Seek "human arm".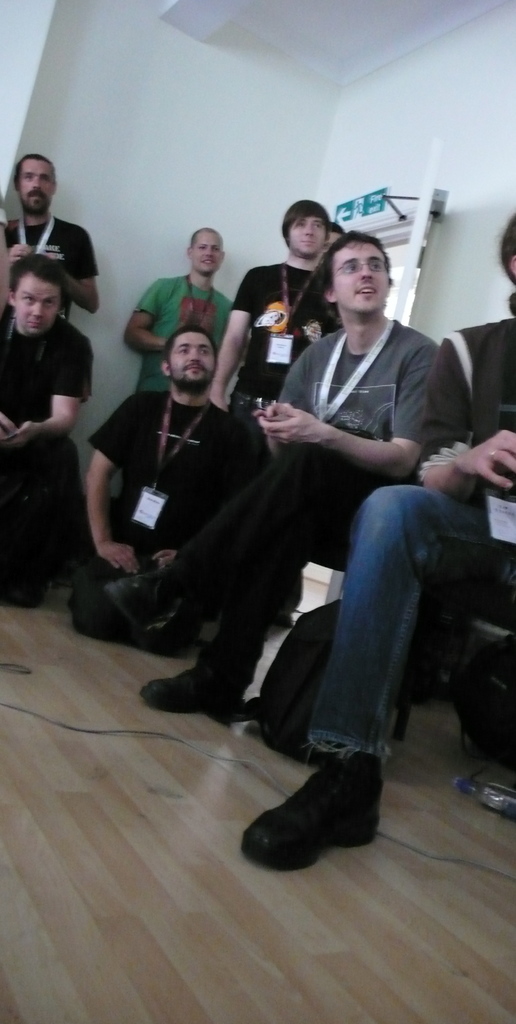
<bbox>124, 280, 168, 357</bbox>.
